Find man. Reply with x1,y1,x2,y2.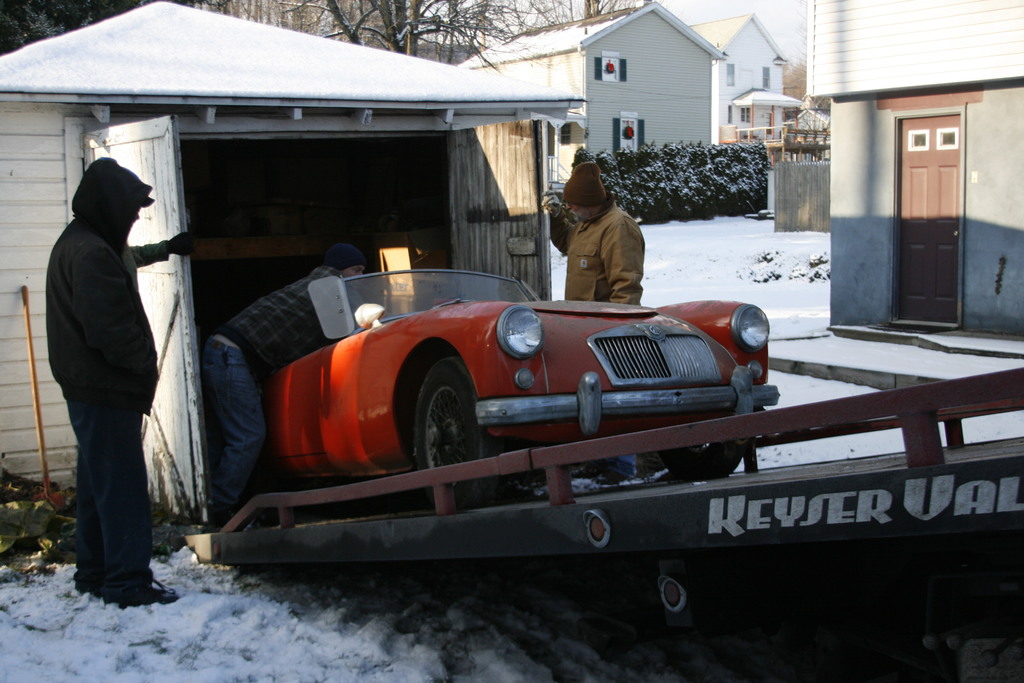
31,130,185,612.
